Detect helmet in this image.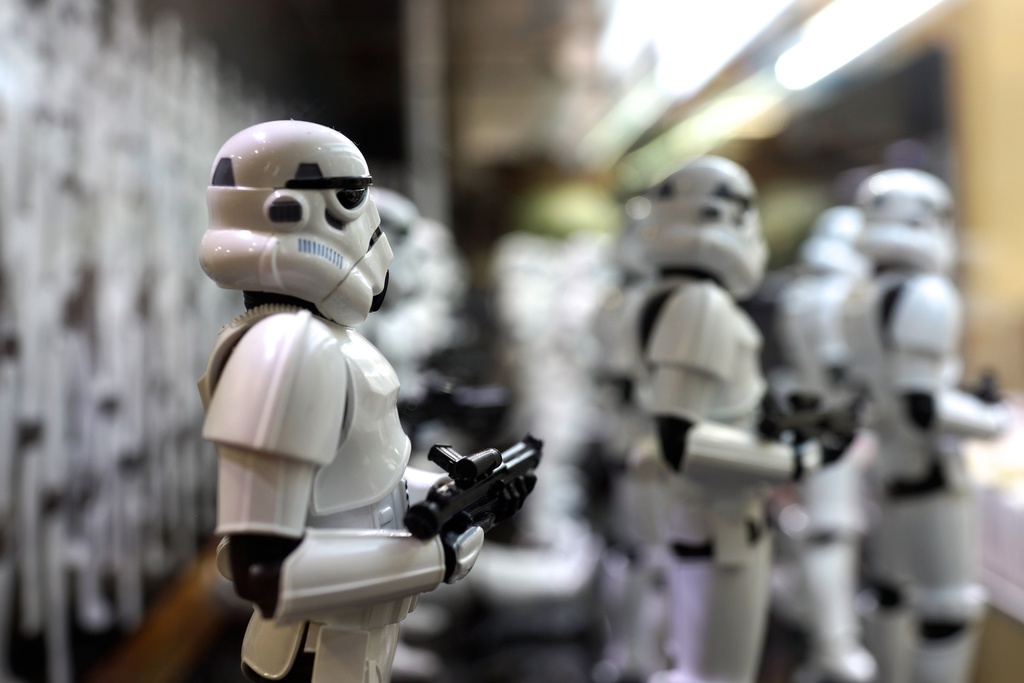
Detection: 193,120,392,312.
